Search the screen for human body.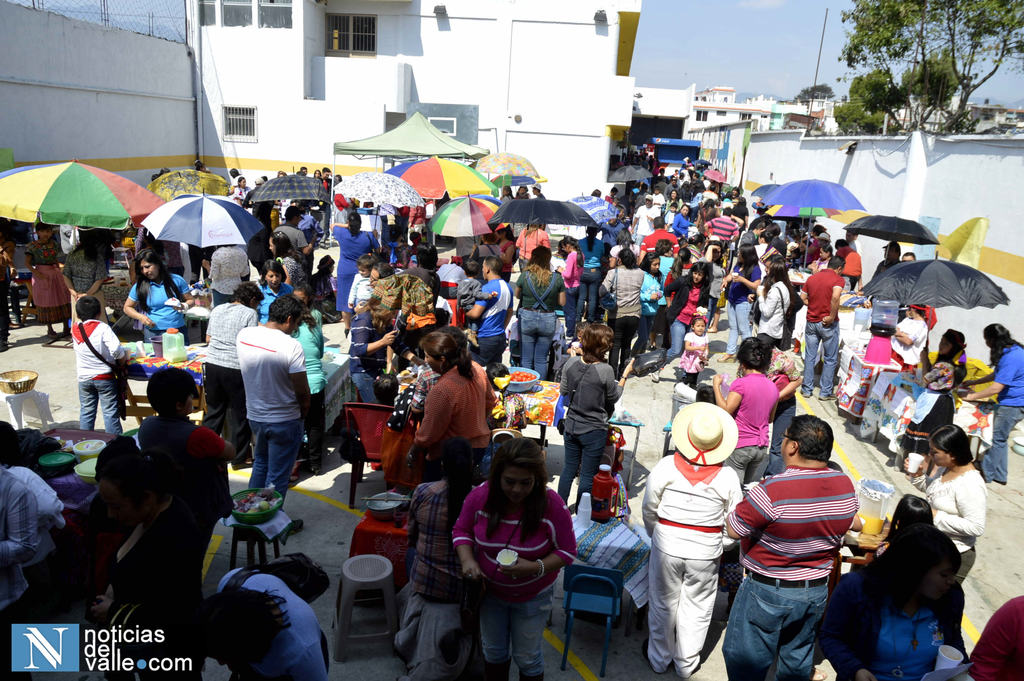
Found at 867:495:955:680.
